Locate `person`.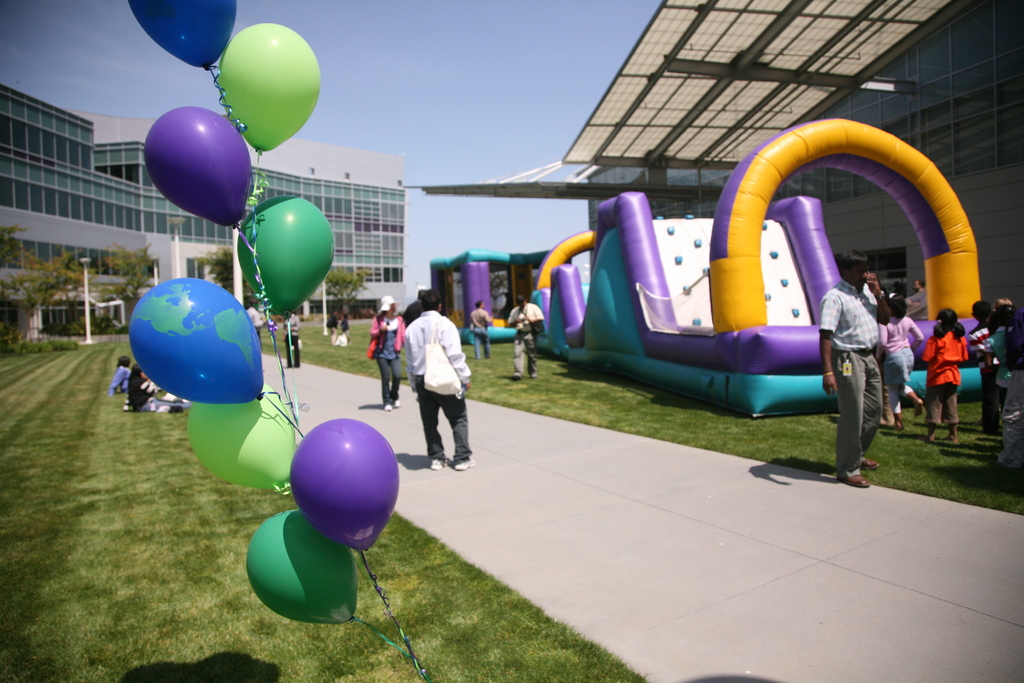
Bounding box: BBox(908, 285, 931, 309).
